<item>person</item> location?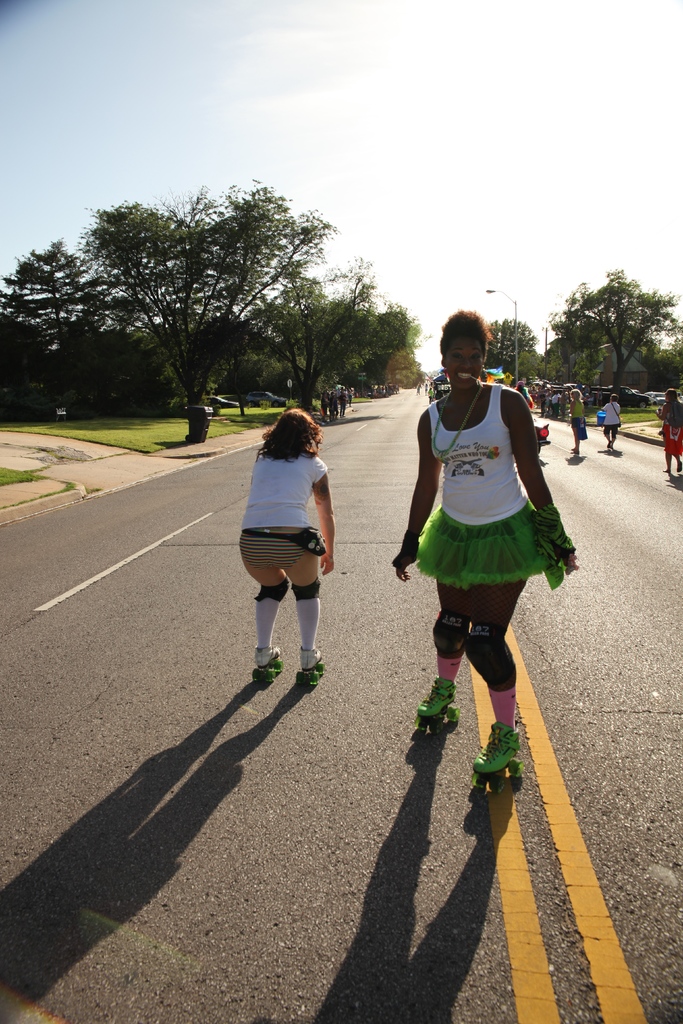
{"x1": 593, "y1": 396, "x2": 624, "y2": 449}
